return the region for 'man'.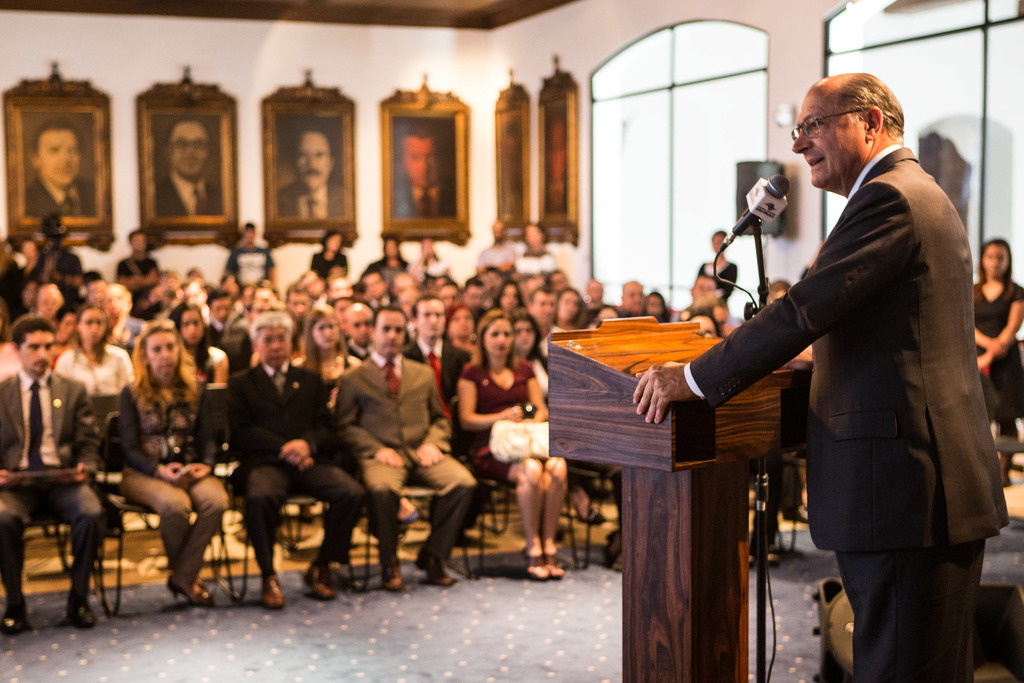
bbox=(108, 286, 145, 340).
